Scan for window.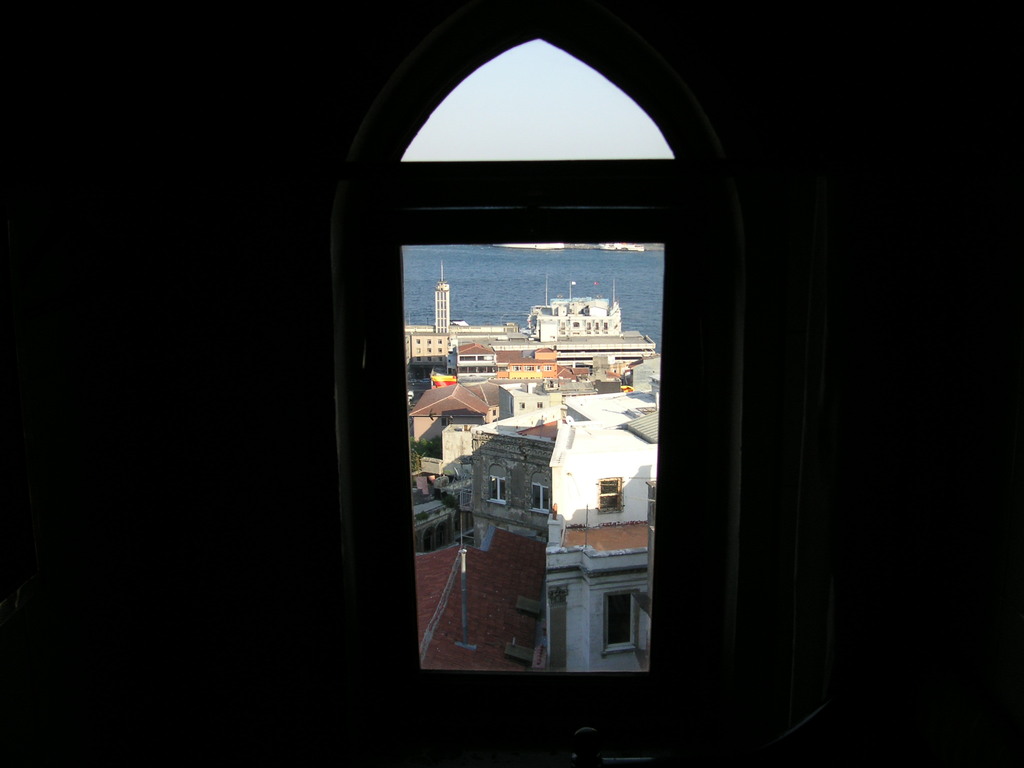
Scan result: {"left": 416, "top": 335, "right": 420, "bottom": 344}.
